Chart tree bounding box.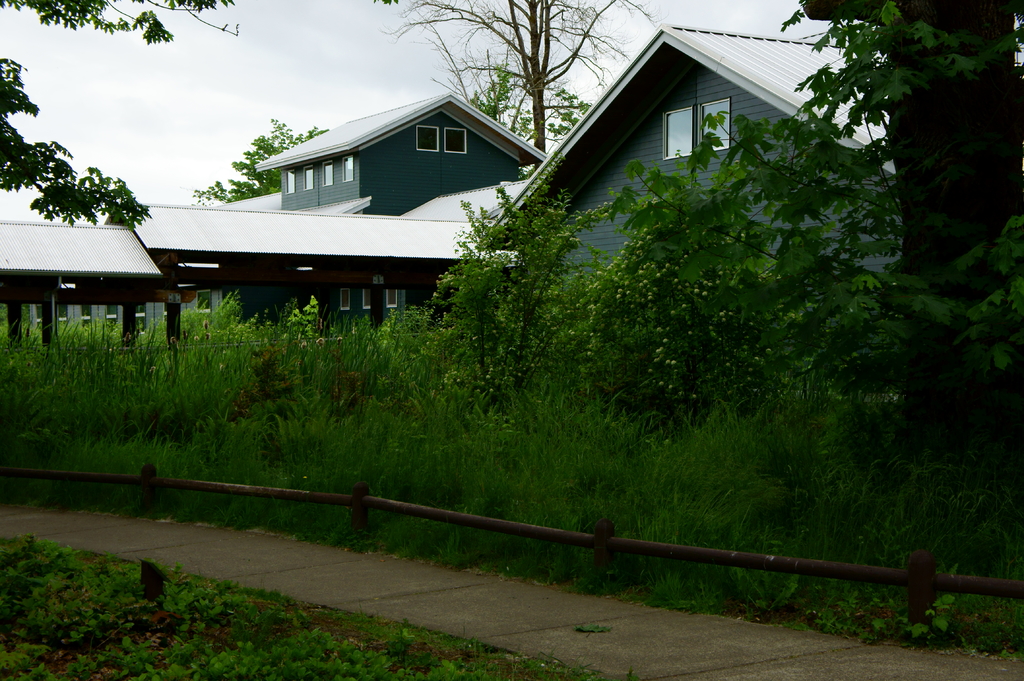
Charted: left=190, top=112, right=332, bottom=209.
